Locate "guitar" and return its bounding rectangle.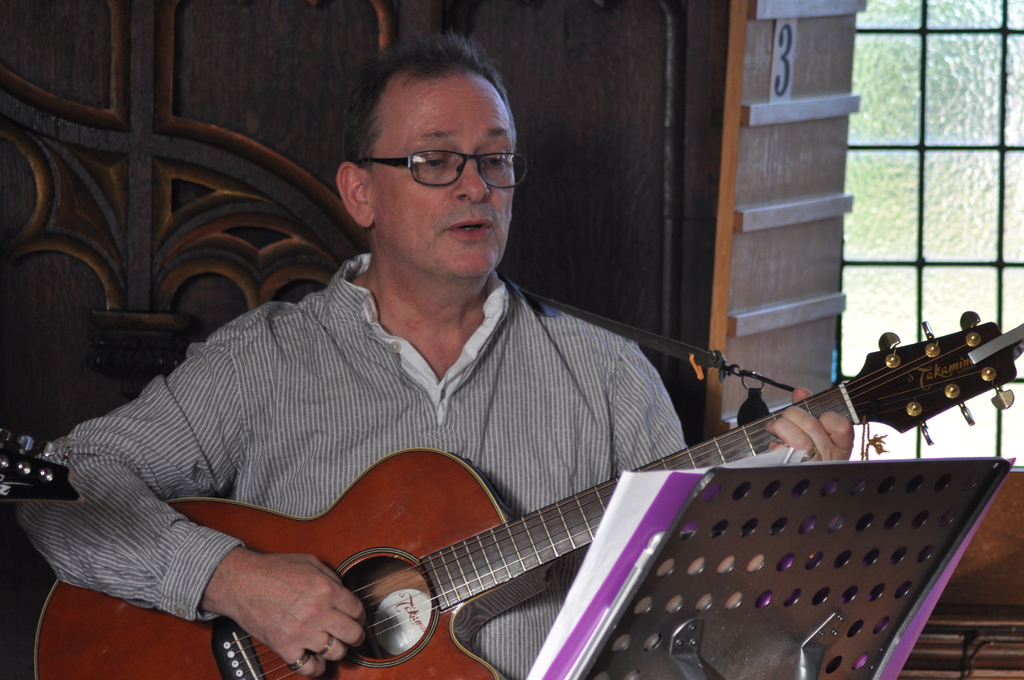
[28,309,1023,679].
